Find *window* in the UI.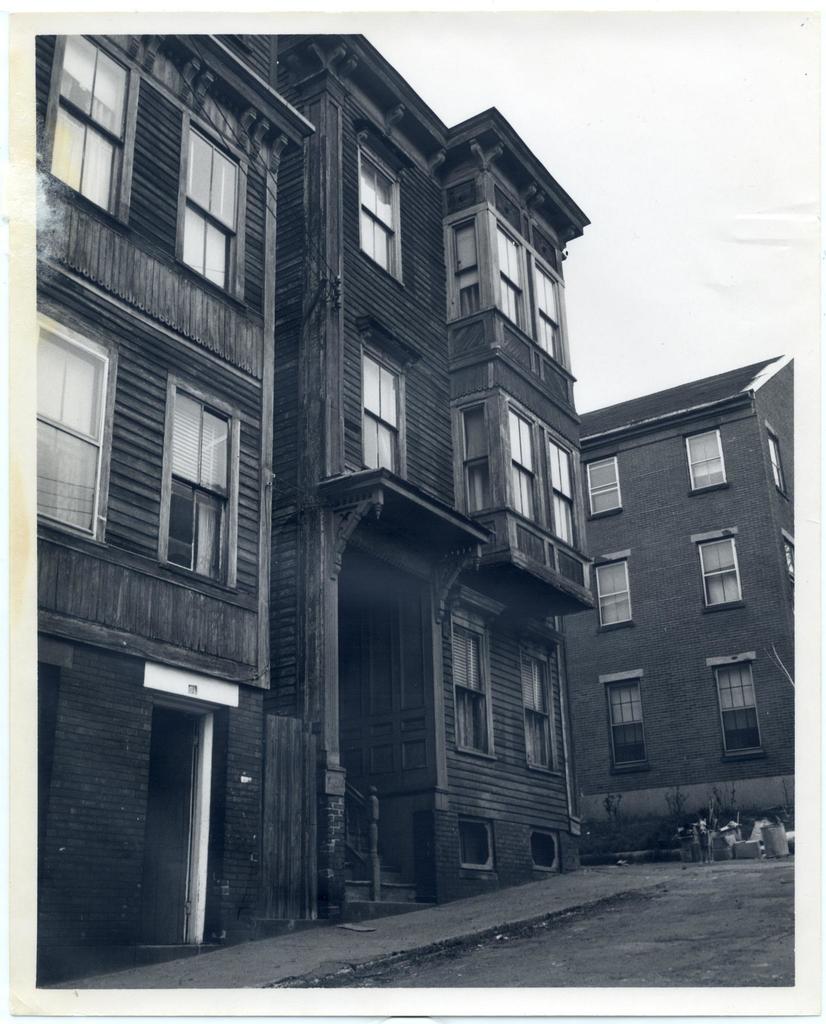
UI element at pyautogui.locateOnScreen(713, 655, 764, 758).
